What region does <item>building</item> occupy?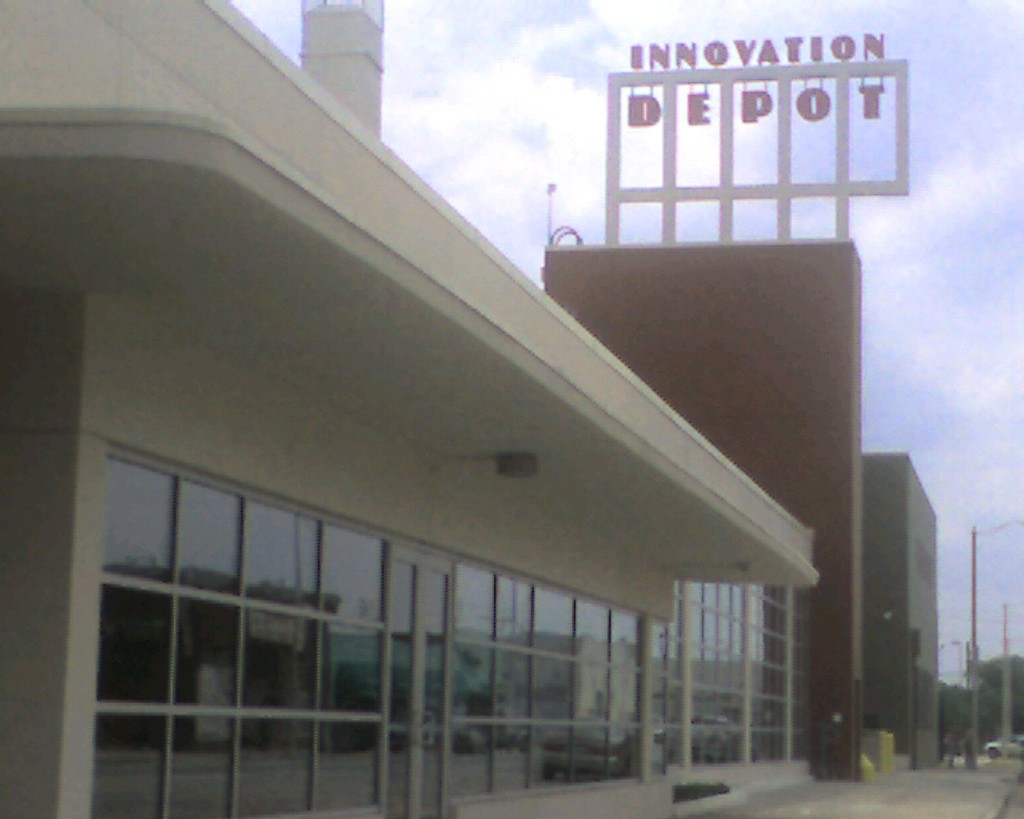
[x1=544, y1=236, x2=866, y2=777].
